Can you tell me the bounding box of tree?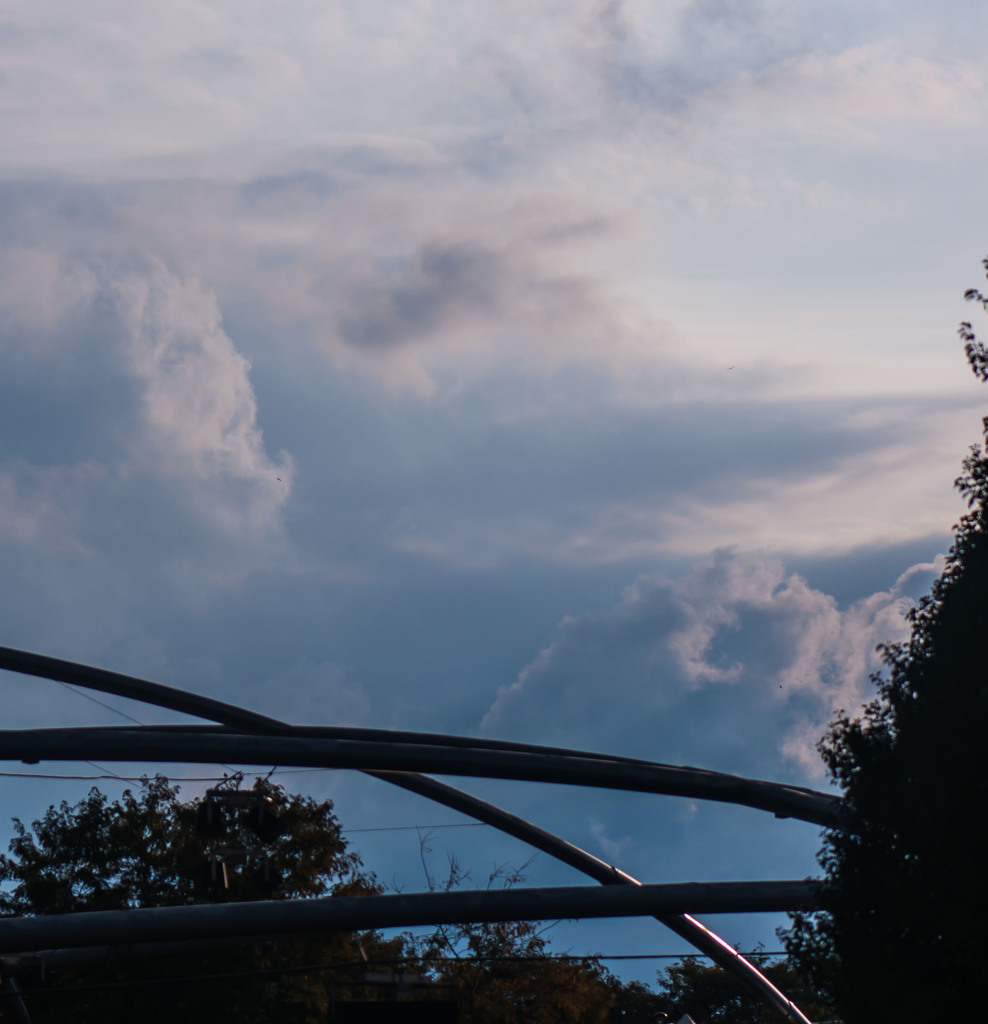
{"left": 0, "top": 765, "right": 443, "bottom": 1023}.
